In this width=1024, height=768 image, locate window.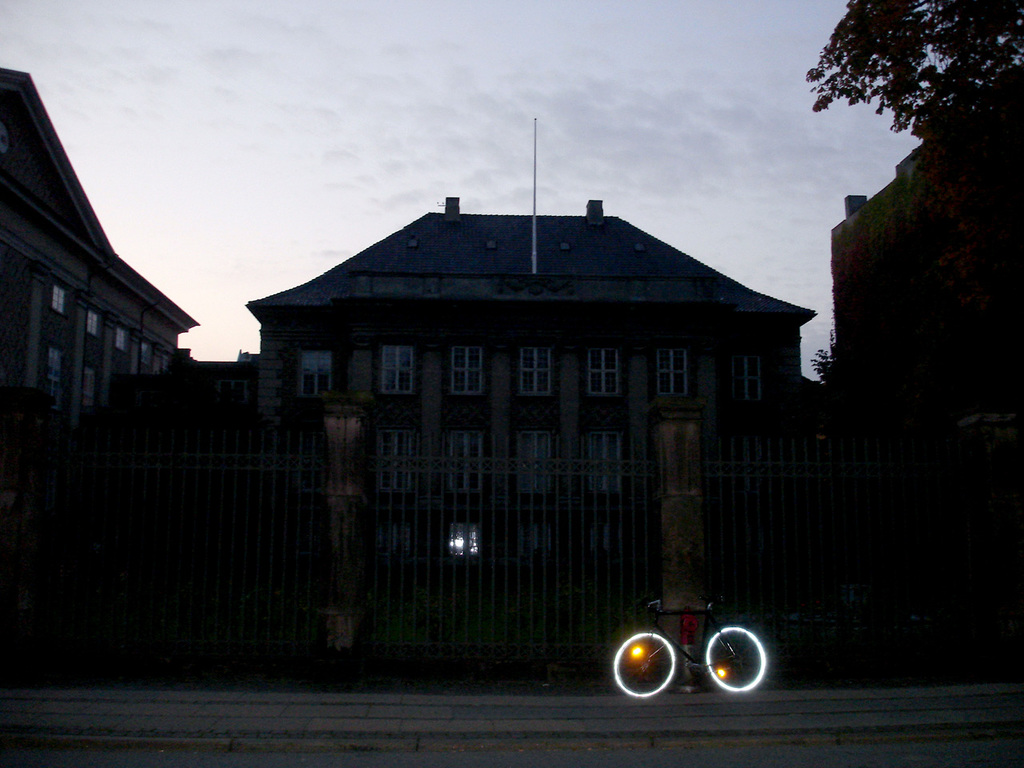
Bounding box: [522,344,550,400].
